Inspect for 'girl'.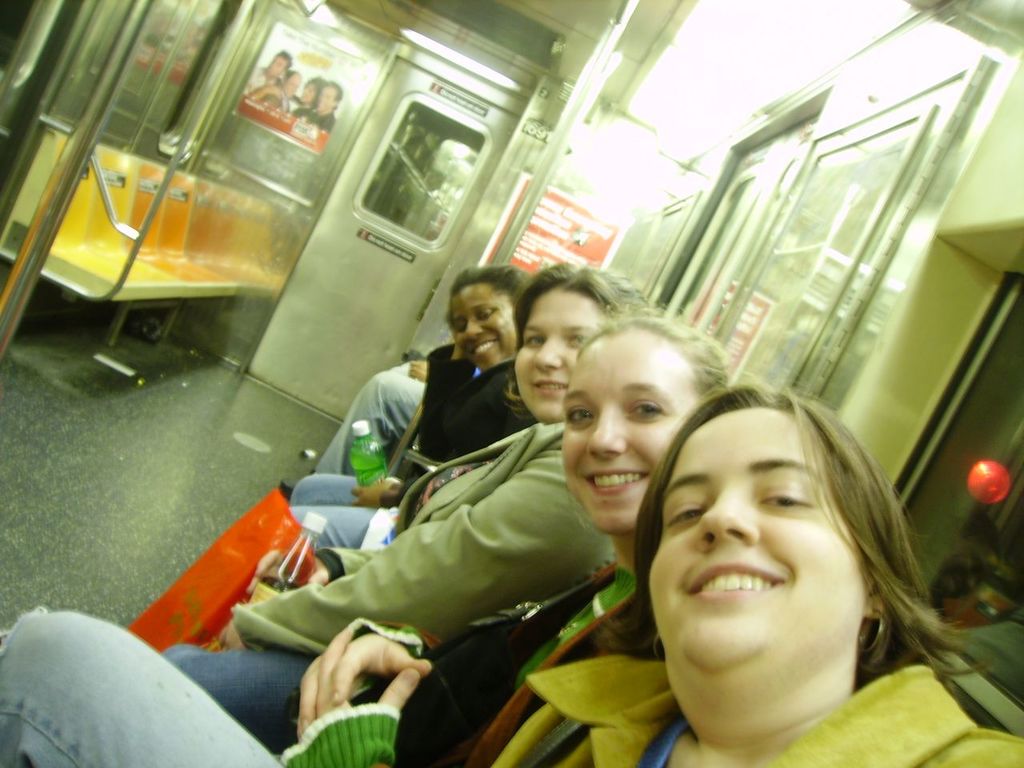
Inspection: {"x1": 0, "y1": 306, "x2": 738, "y2": 767}.
